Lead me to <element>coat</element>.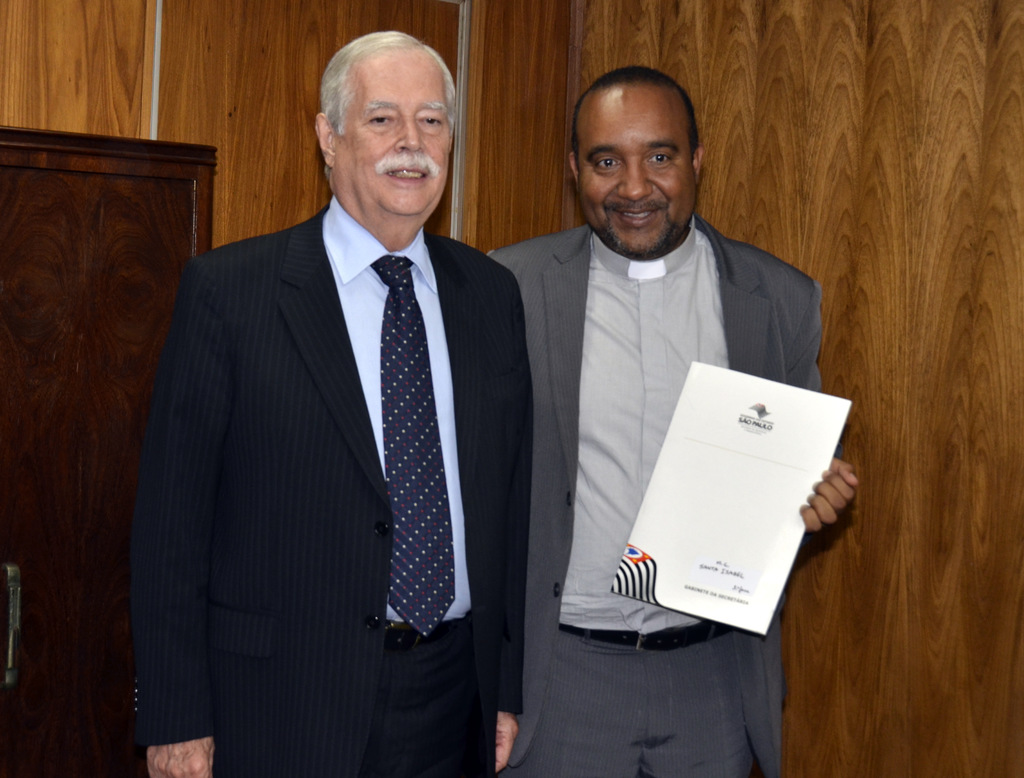
Lead to <bbox>484, 227, 844, 774</bbox>.
